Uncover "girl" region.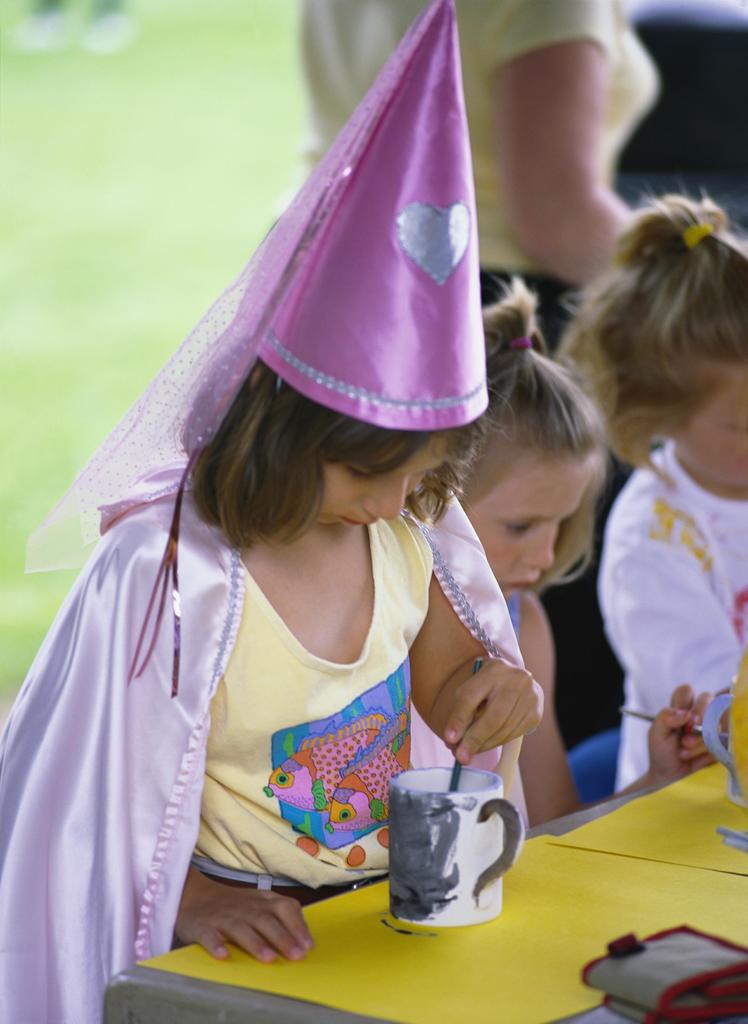
Uncovered: (left=0, top=0, right=541, bottom=1023).
